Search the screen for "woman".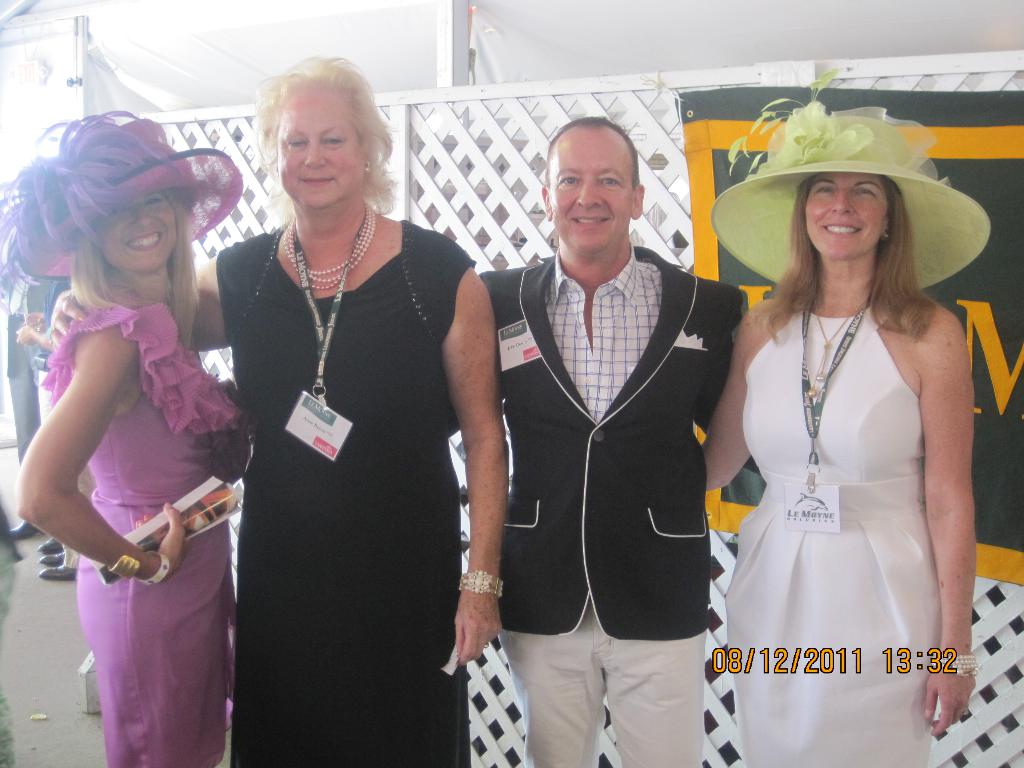
Found at [x1=15, y1=118, x2=253, y2=767].
